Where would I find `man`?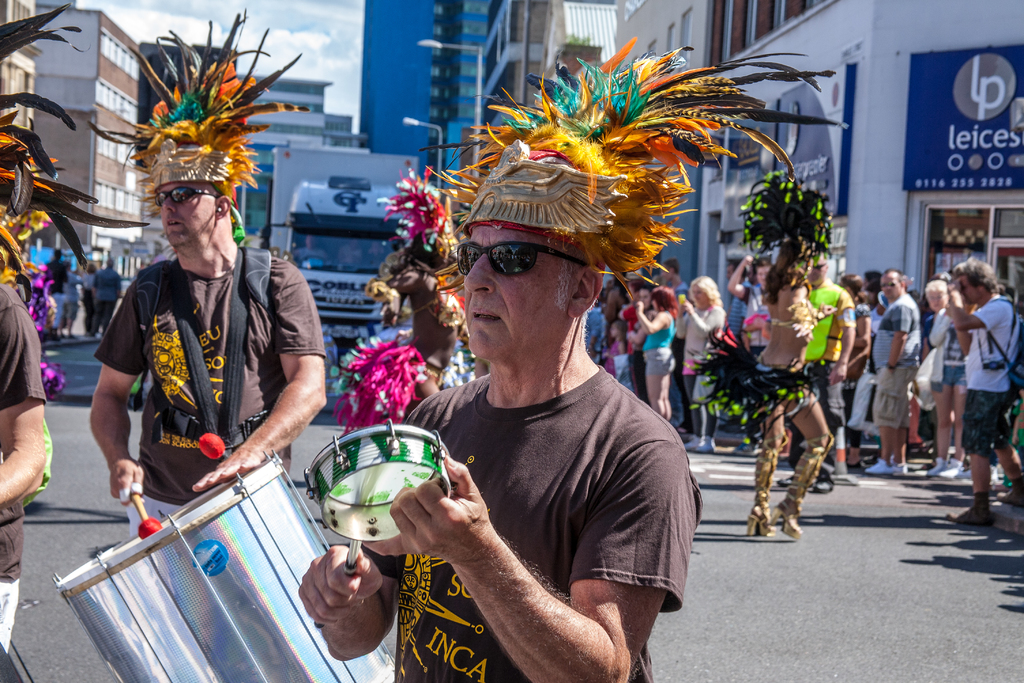
At [x1=866, y1=273, x2=922, y2=471].
